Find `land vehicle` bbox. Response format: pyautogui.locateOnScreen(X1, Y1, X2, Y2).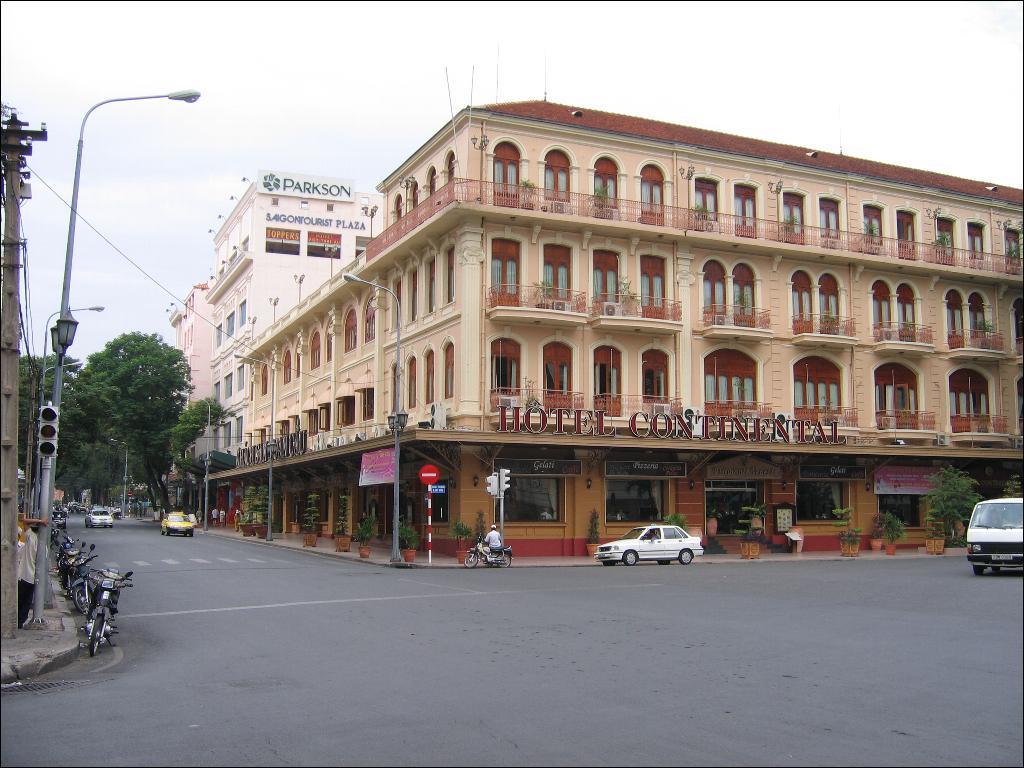
pyautogui.locateOnScreen(595, 520, 708, 576).
